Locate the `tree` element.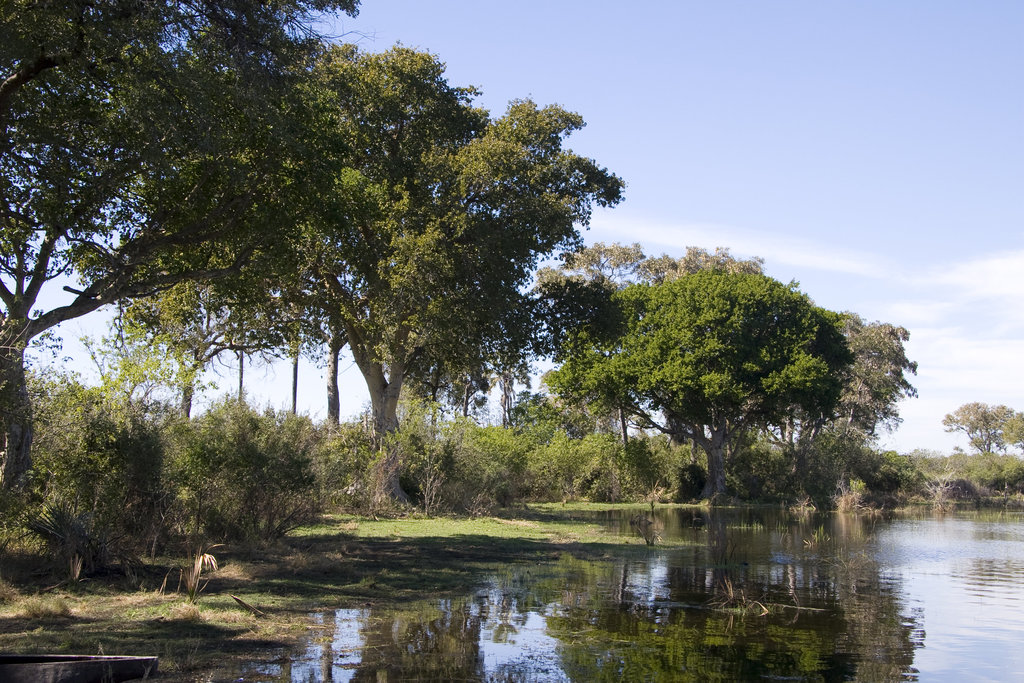
Element bbox: box=[541, 263, 856, 511].
